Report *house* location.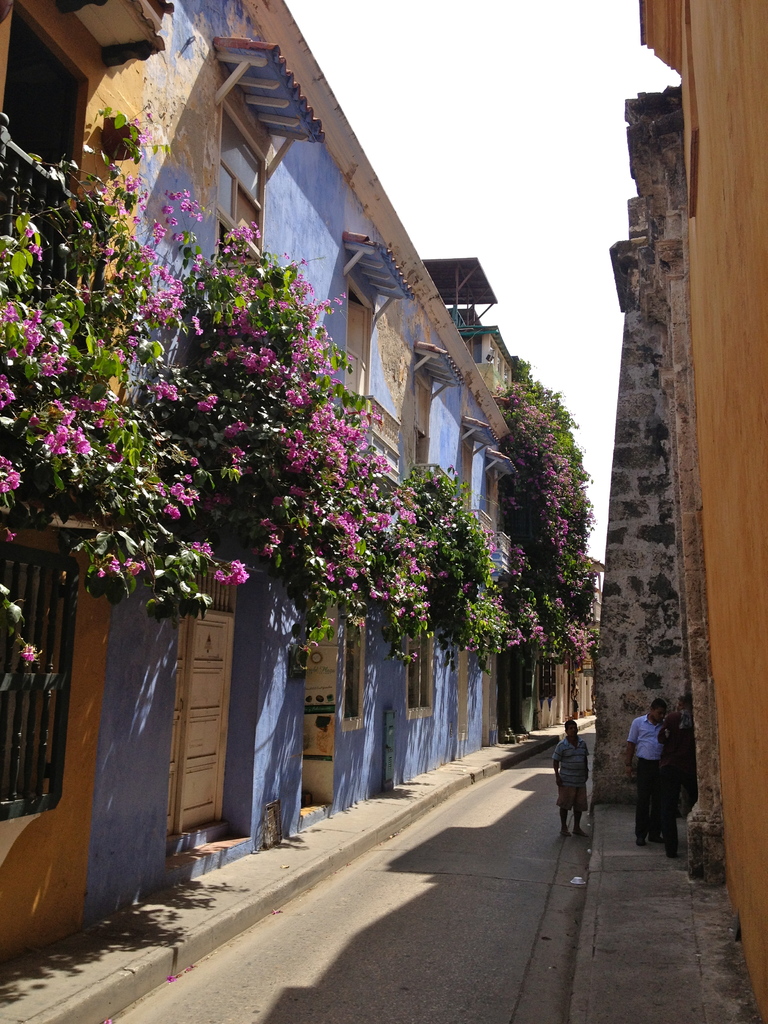
Report: {"left": 0, "top": 15, "right": 515, "bottom": 913}.
